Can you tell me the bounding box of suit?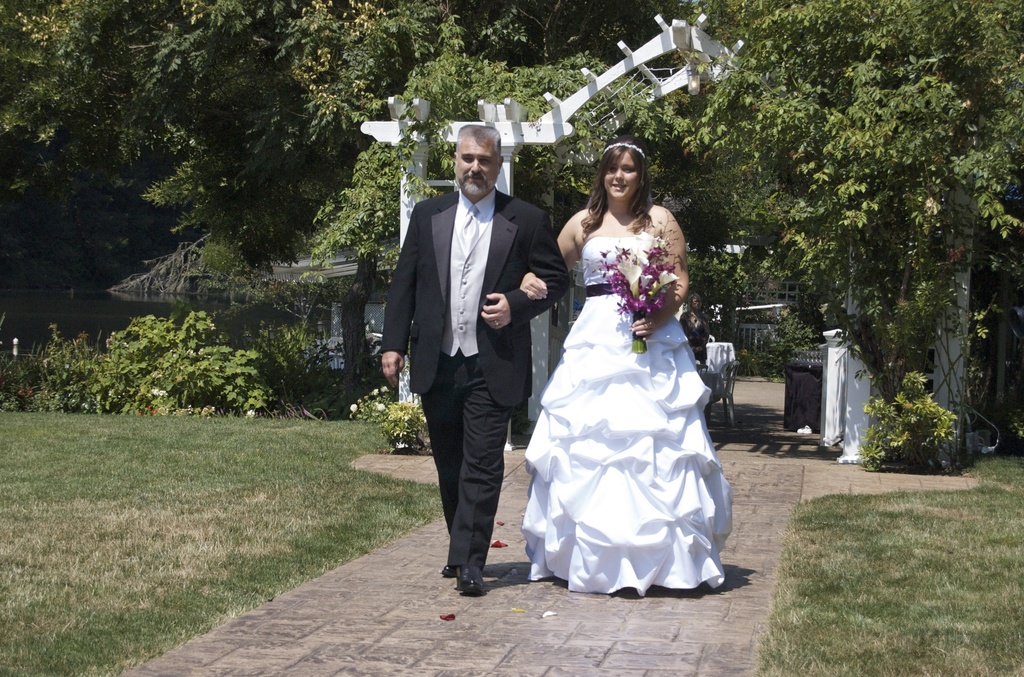
[378, 183, 568, 560].
